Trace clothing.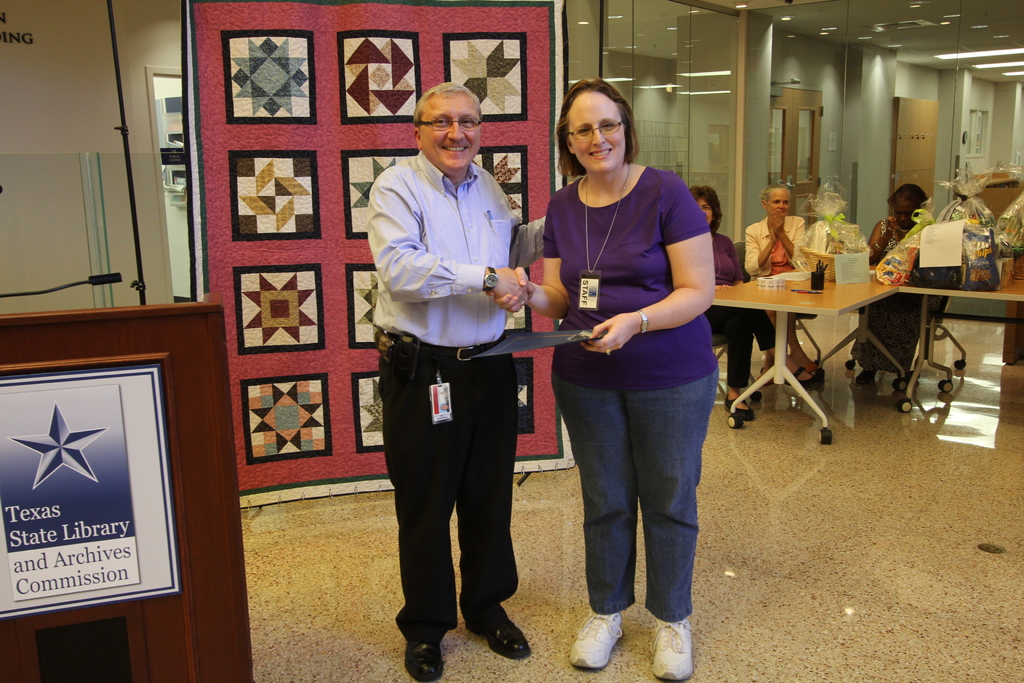
Traced to <region>367, 82, 549, 604</region>.
